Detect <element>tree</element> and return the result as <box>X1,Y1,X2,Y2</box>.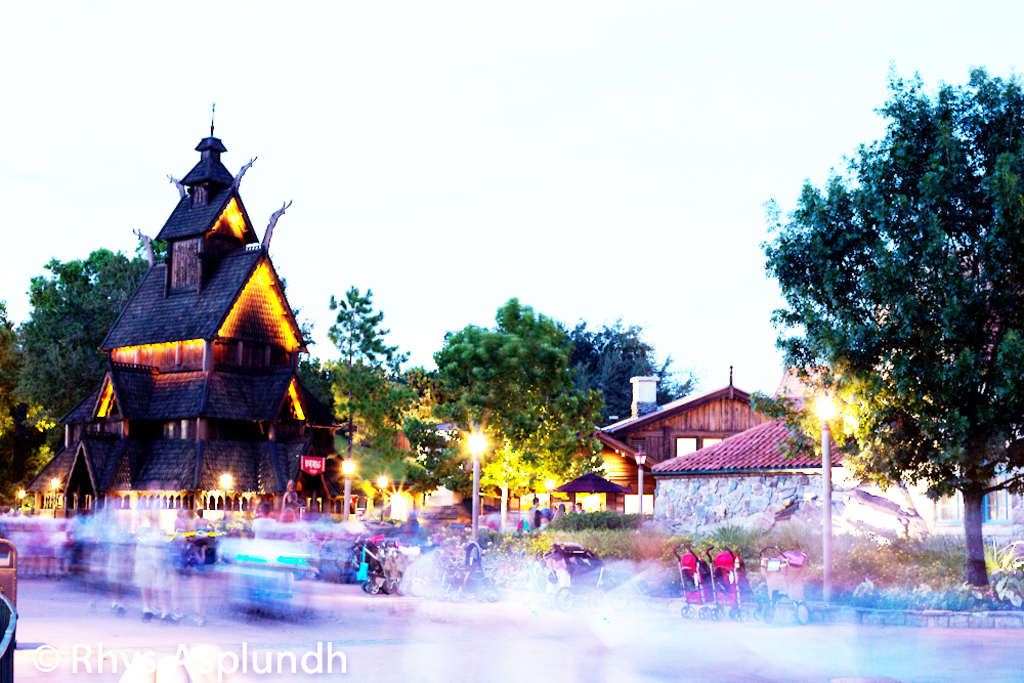
<box>572,306,714,416</box>.
